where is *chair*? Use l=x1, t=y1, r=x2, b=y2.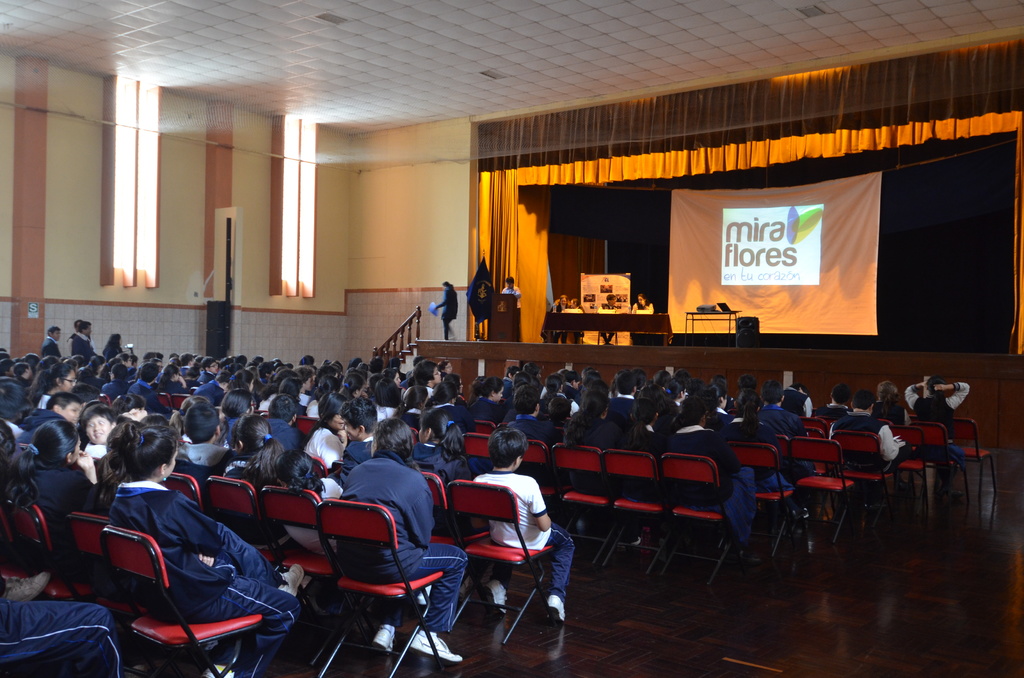
l=463, t=431, r=490, b=471.
